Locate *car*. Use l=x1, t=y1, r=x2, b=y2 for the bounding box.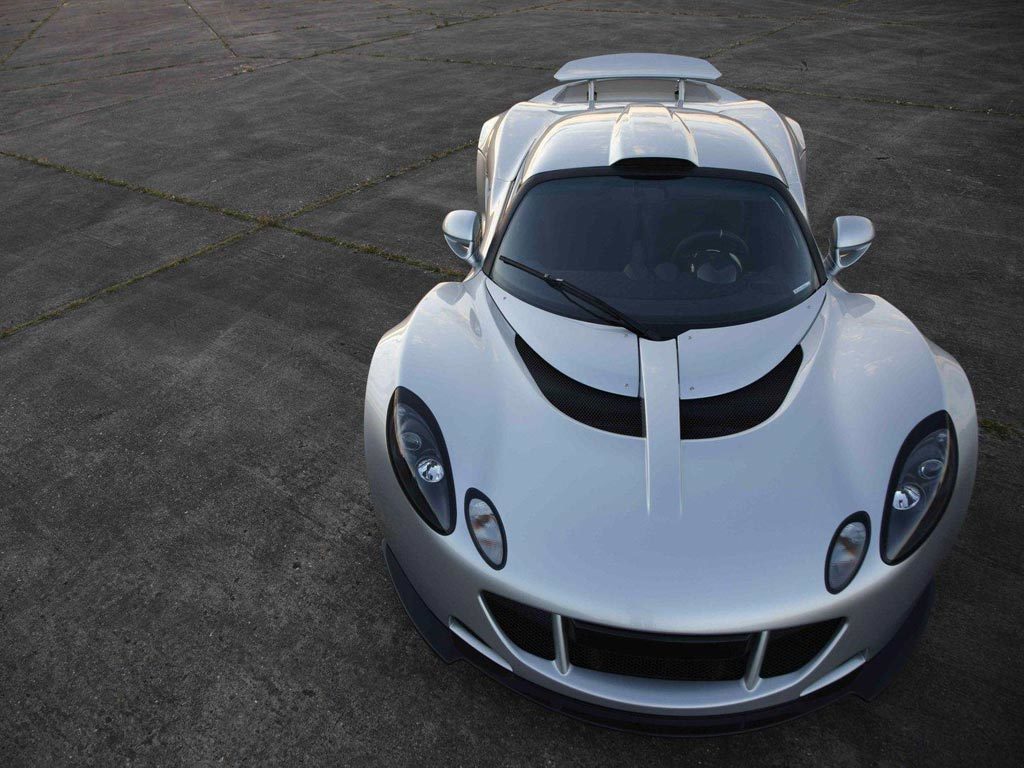
l=362, t=51, r=979, b=739.
